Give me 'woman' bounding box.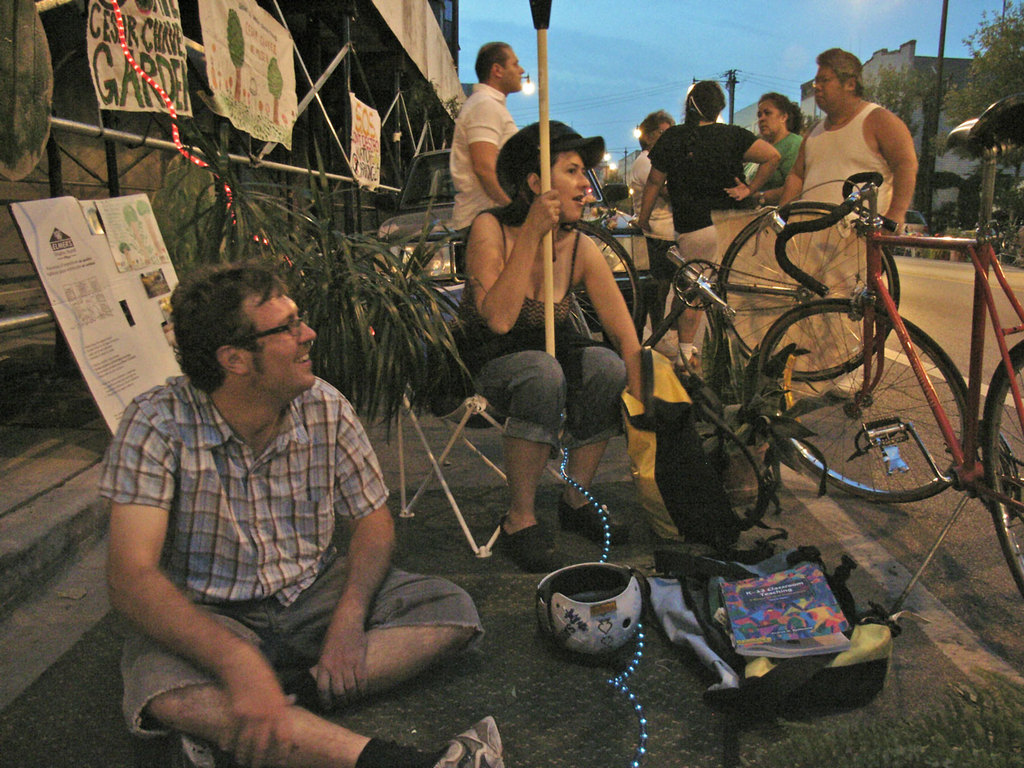
select_region(629, 76, 784, 365).
